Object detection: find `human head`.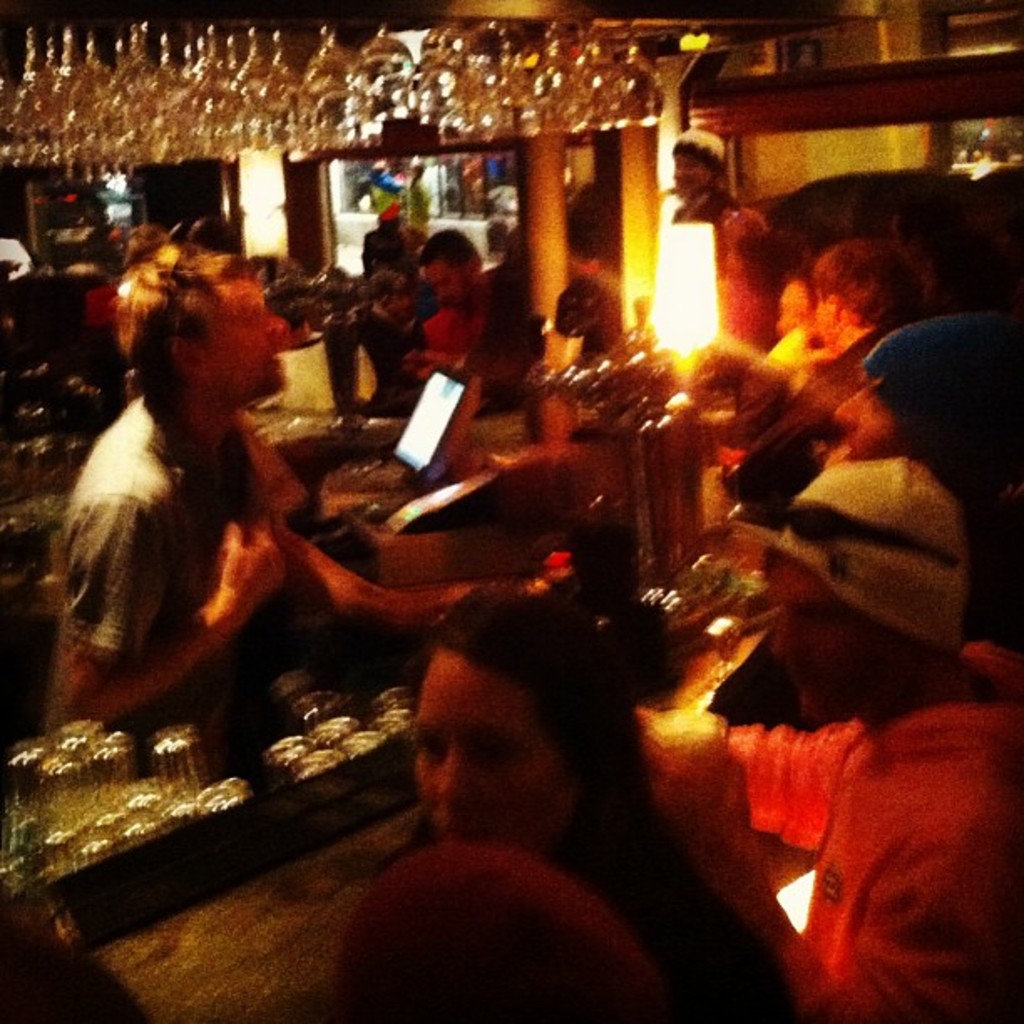
left=835, top=315, right=1022, bottom=514.
